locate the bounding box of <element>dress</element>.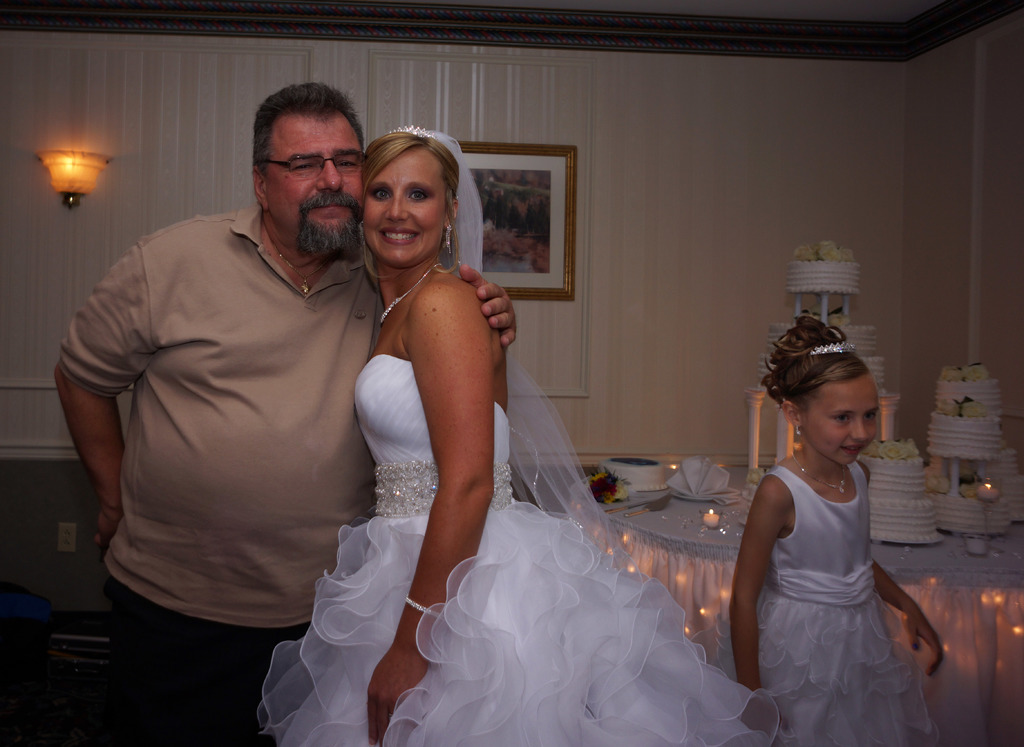
Bounding box: 692,467,938,746.
